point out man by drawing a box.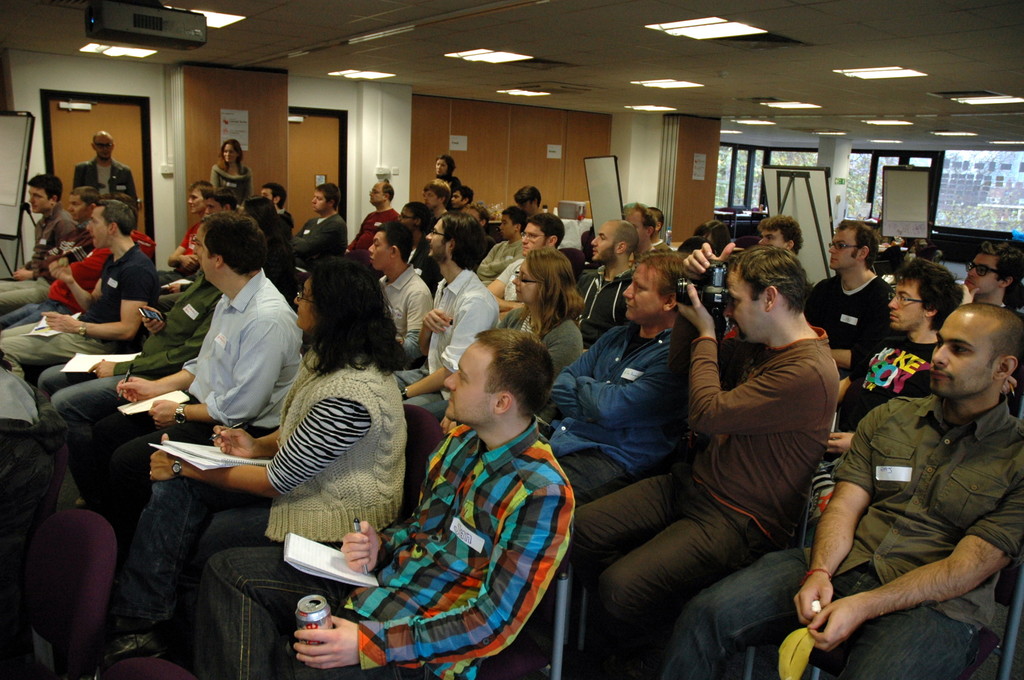
<region>394, 211, 504, 419</region>.
